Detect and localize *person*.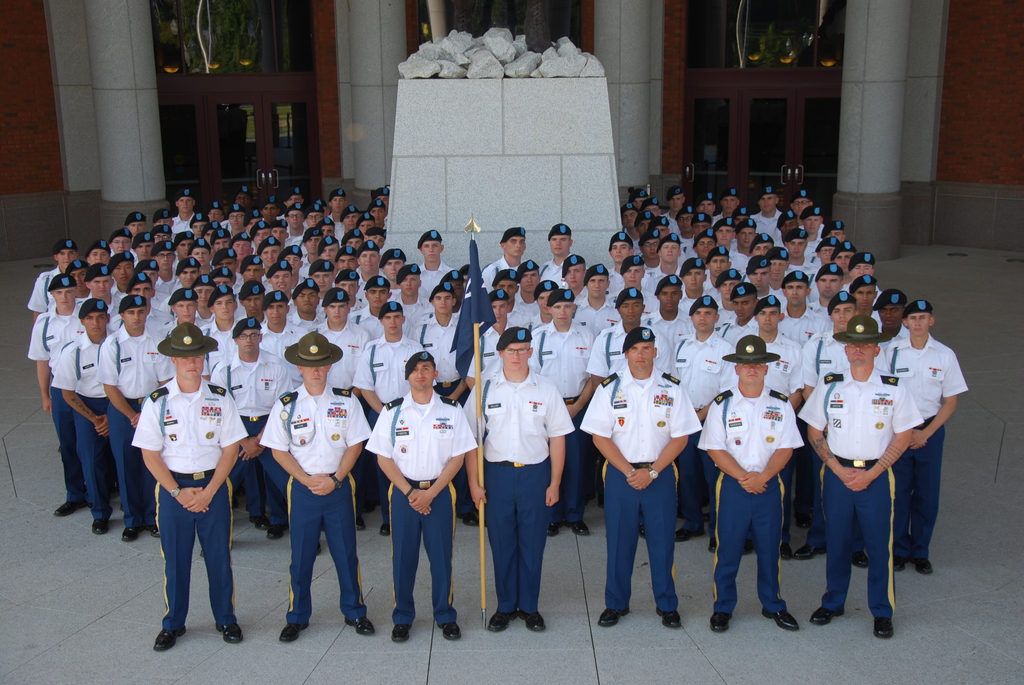
Localized at box=[712, 339, 805, 640].
